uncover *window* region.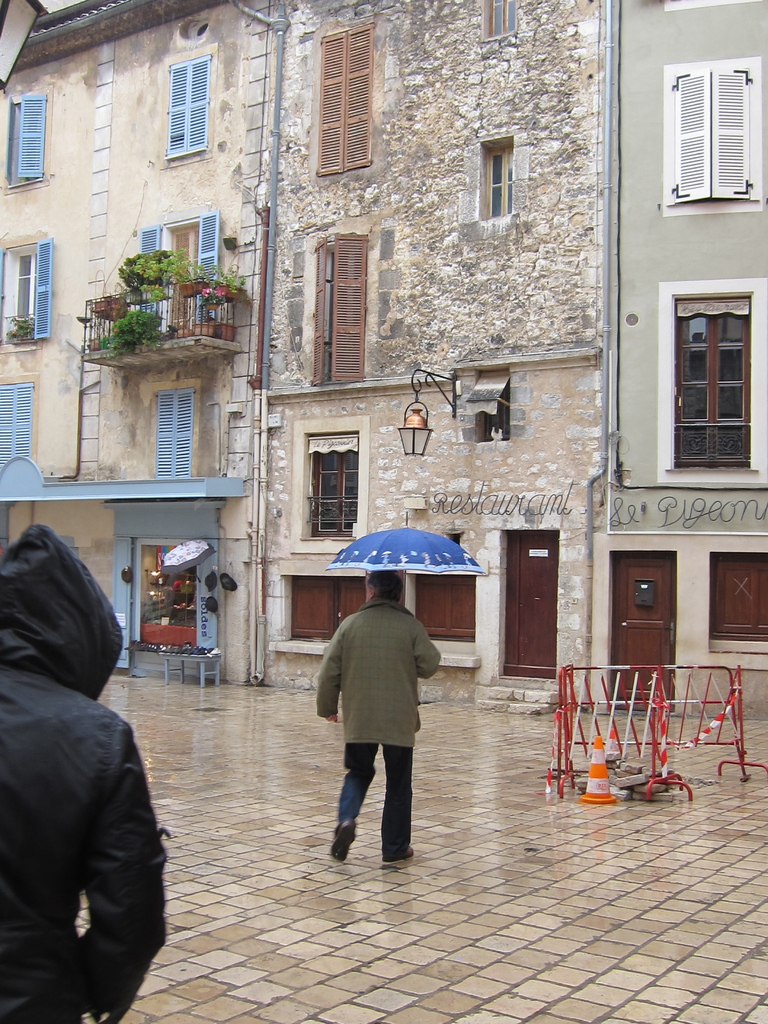
Uncovered: bbox(161, 54, 210, 161).
